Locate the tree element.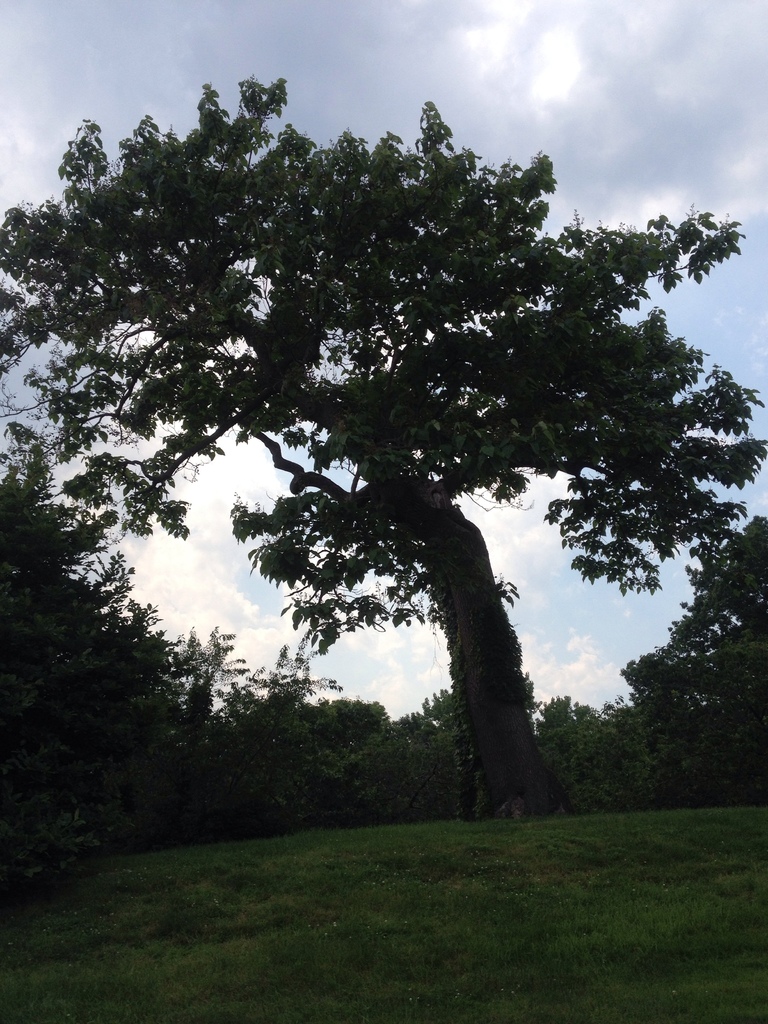
Element bbox: bbox=[0, 69, 767, 827].
